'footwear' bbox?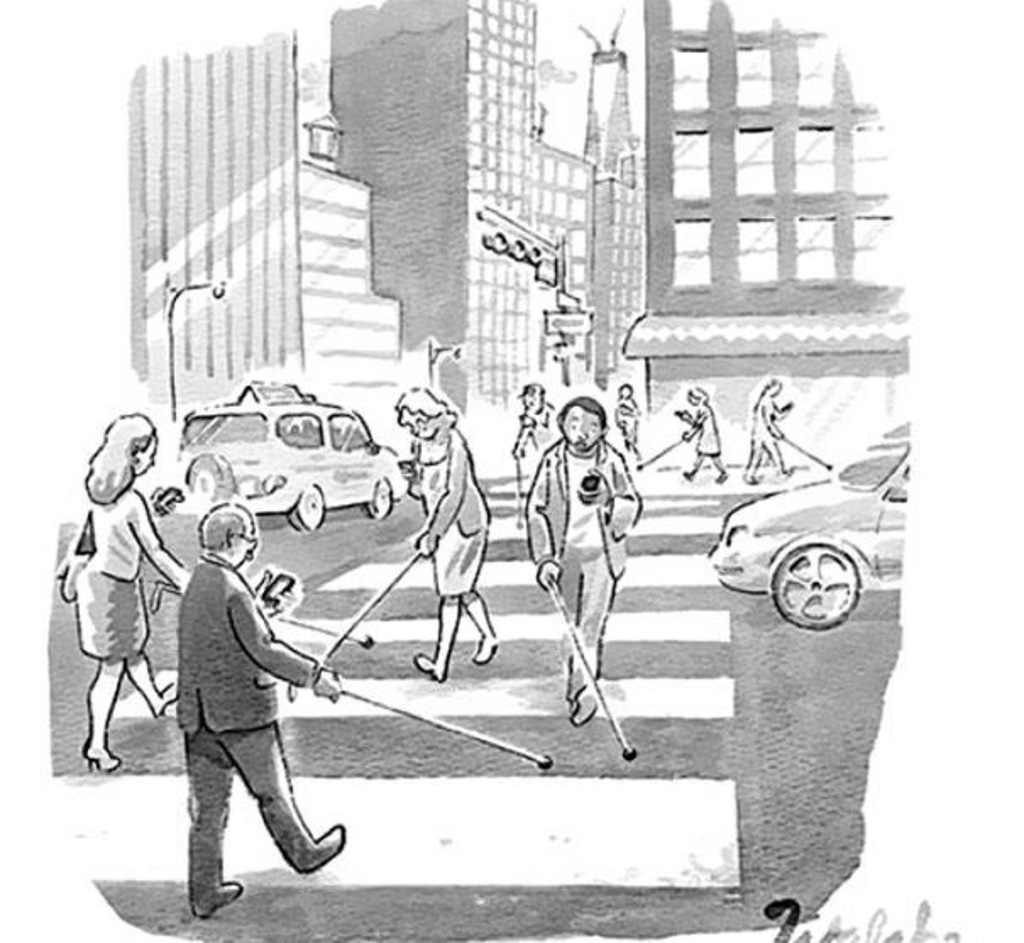
<bbox>745, 477, 760, 488</bbox>
